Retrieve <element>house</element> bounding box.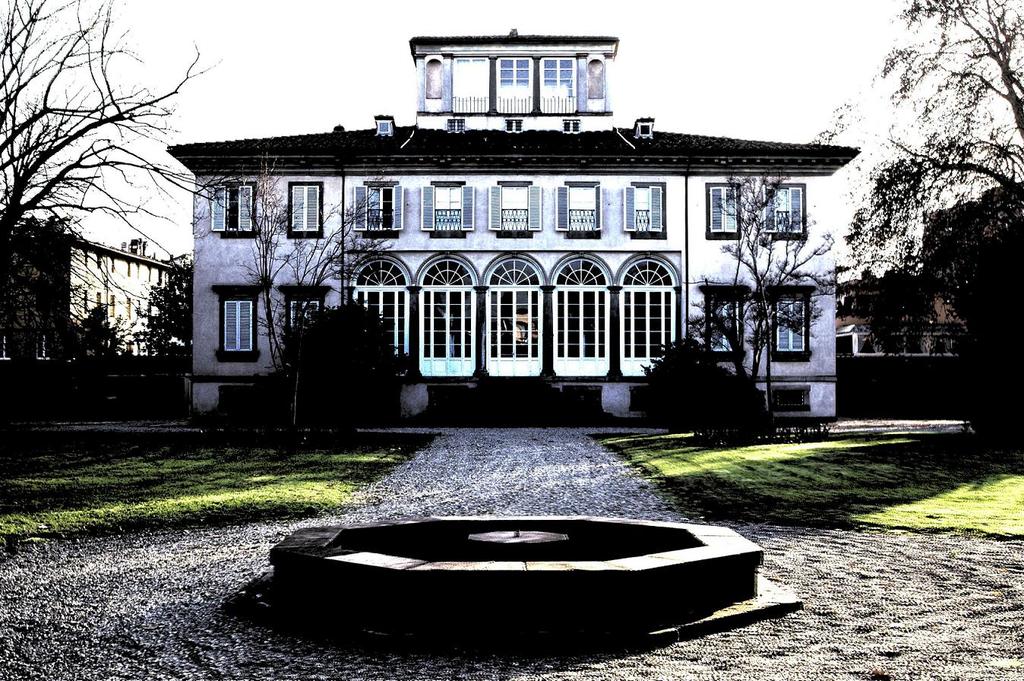
Bounding box: x1=212 y1=58 x2=837 y2=349.
